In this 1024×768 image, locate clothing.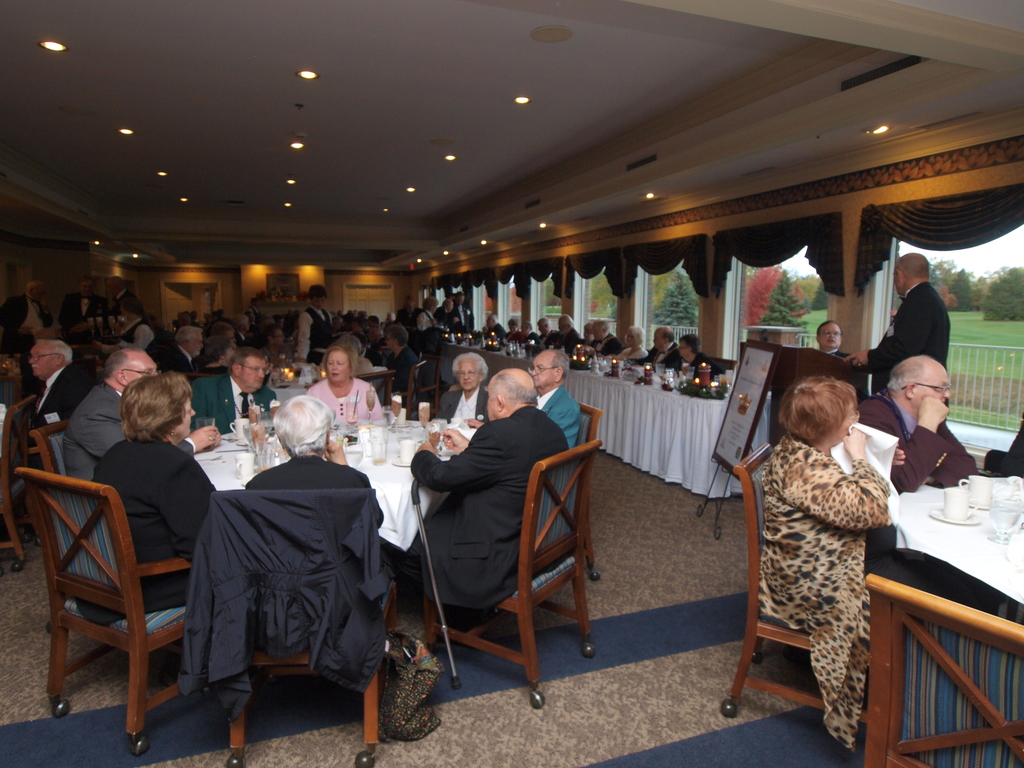
Bounding box: left=296, top=308, right=340, bottom=364.
